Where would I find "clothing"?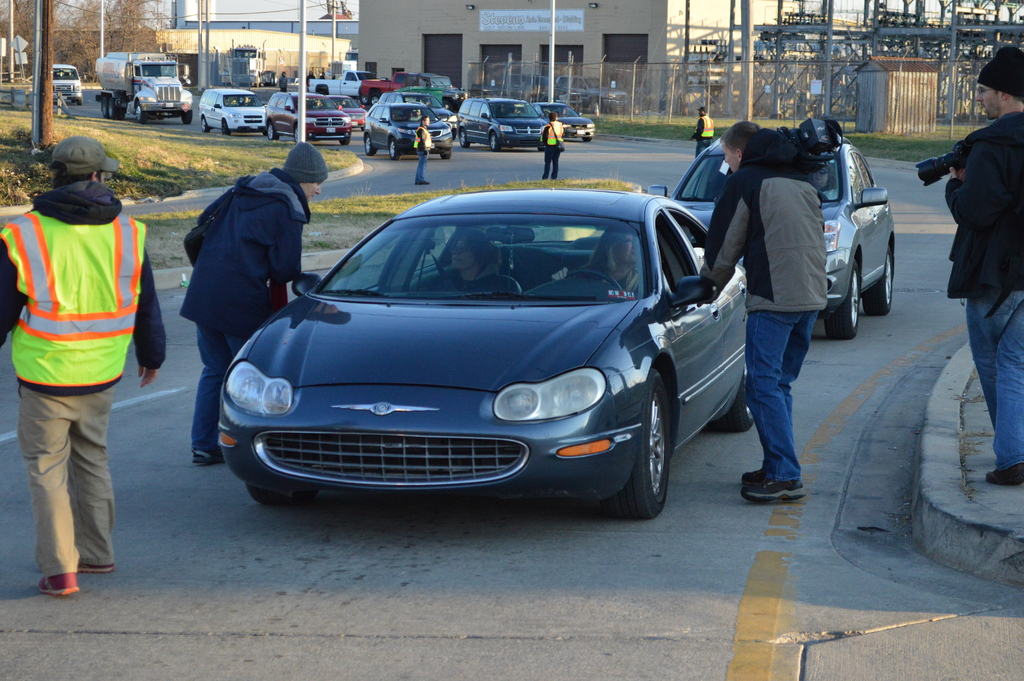
At [x1=541, y1=119, x2=564, y2=178].
